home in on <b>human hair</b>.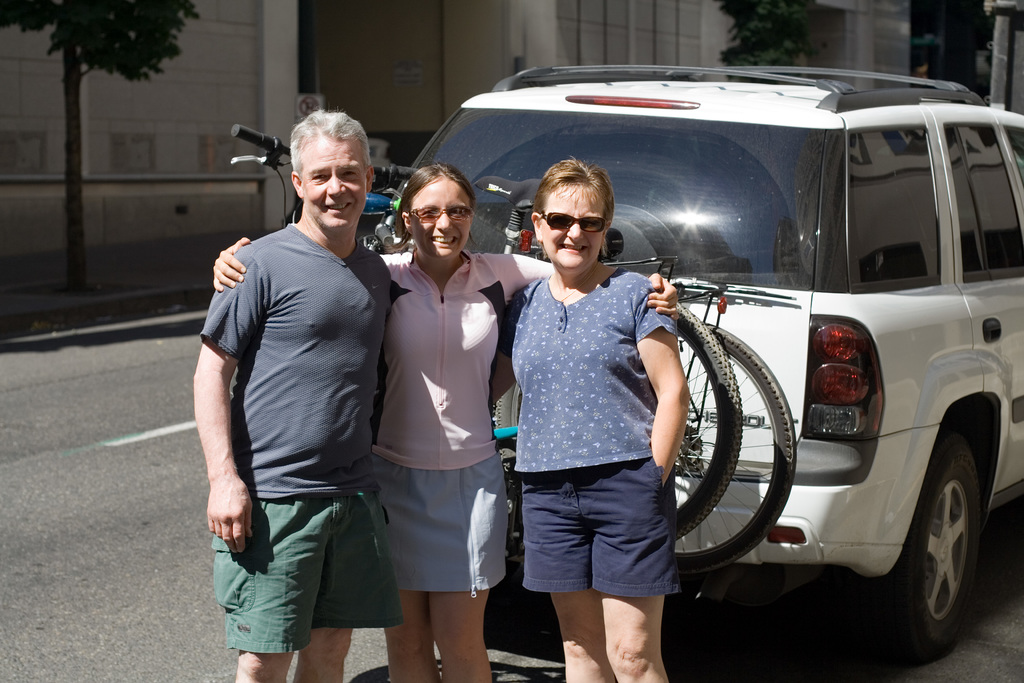
Homed in at bbox=(373, 158, 481, 253).
